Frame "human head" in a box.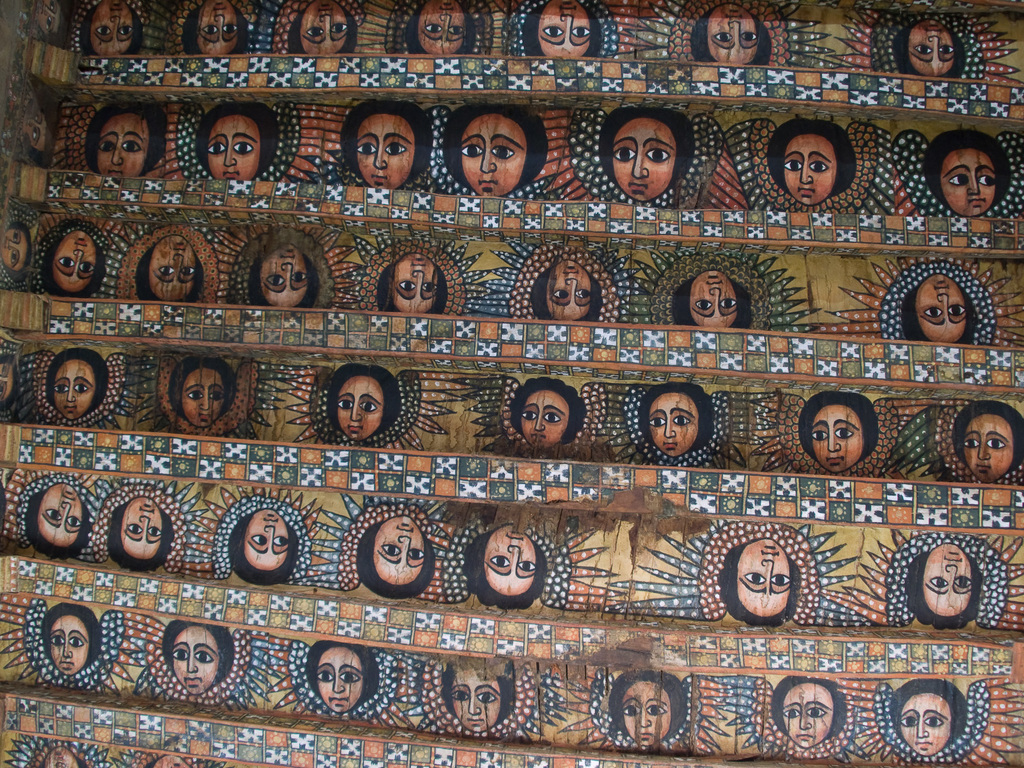
(x1=324, y1=360, x2=402, y2=438).
